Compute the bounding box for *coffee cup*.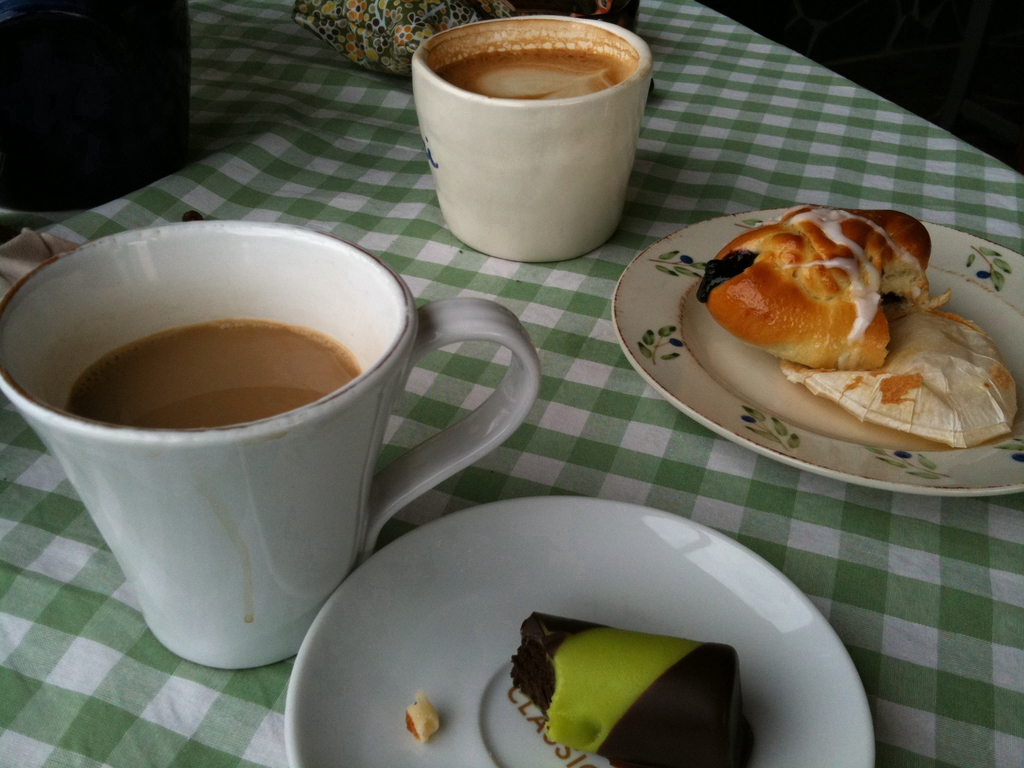
bbox=(410, 12, 655, 262).
